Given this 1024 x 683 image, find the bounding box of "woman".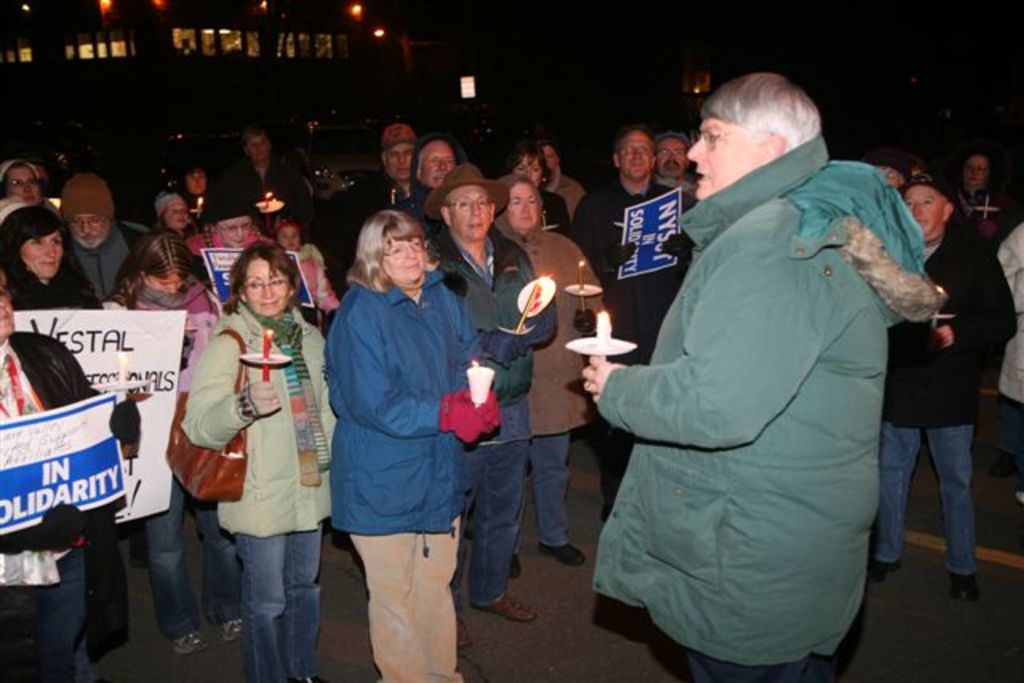
498/136/560/227.
